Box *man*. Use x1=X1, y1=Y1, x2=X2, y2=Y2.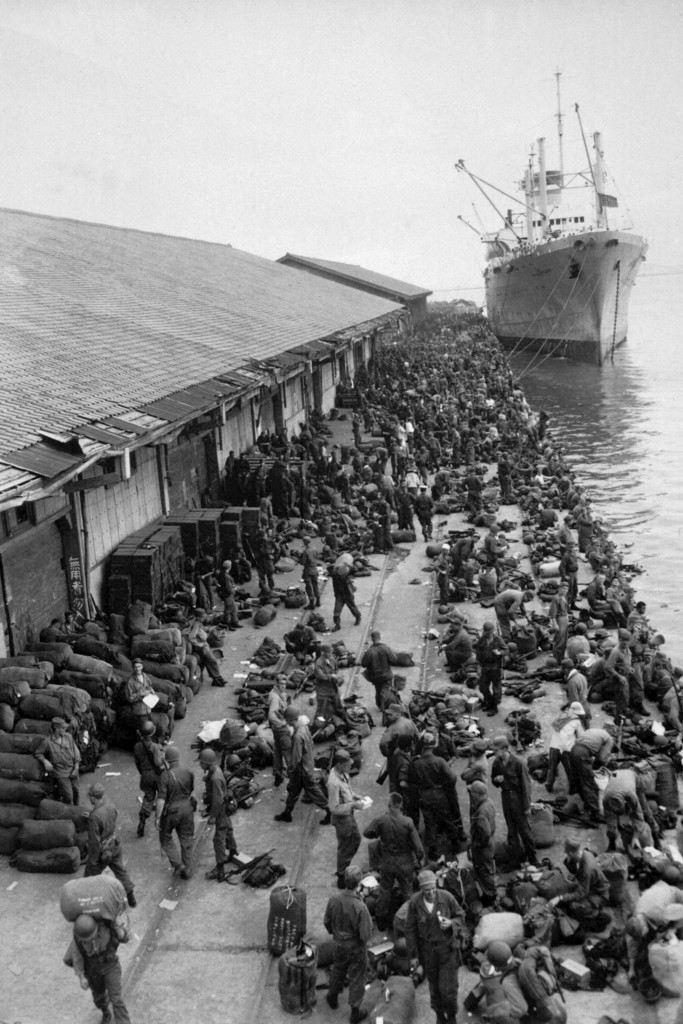
x1=324, y1=746, x2=368, y2=889.
